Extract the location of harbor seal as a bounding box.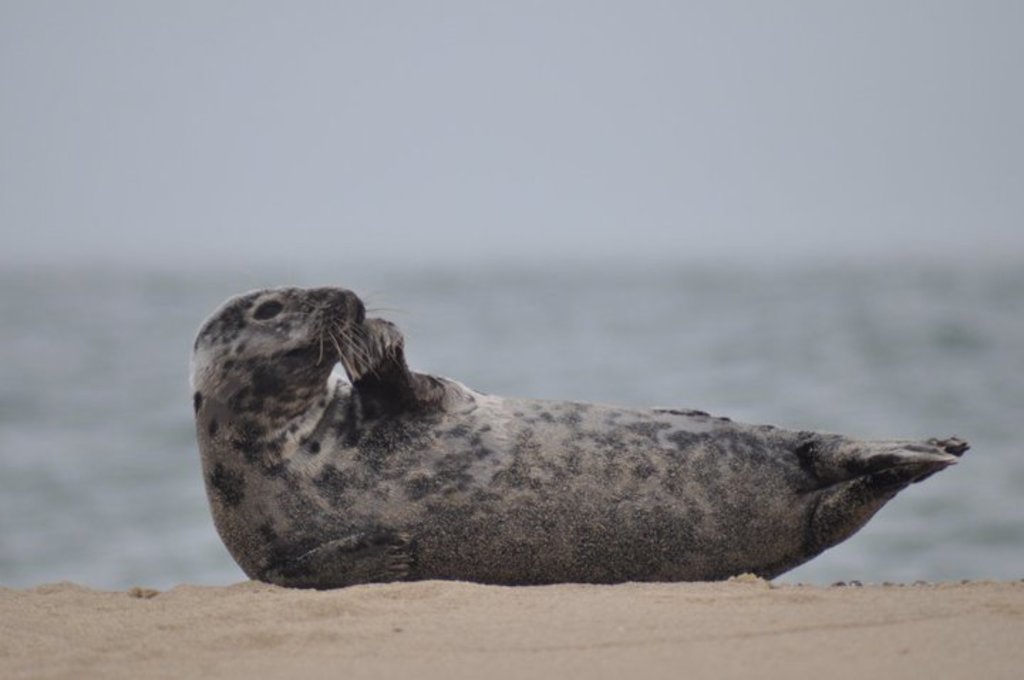
{"left": 192, "top": 287, "right": 973, "bottom": 593}.
